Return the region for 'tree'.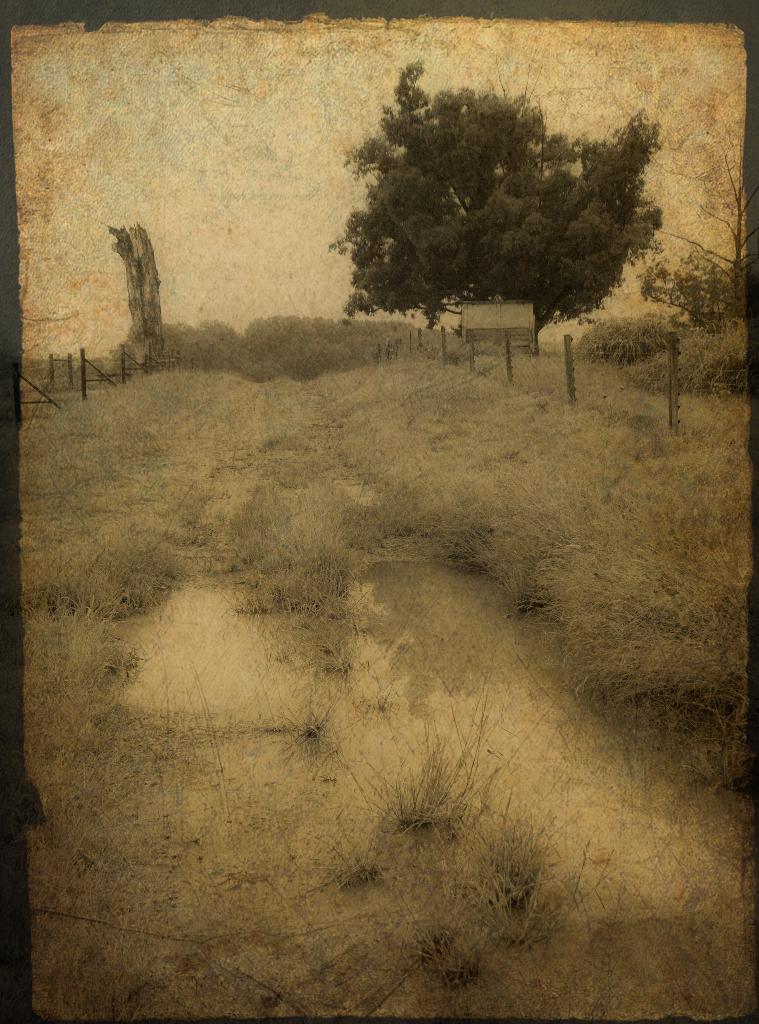
rect(613, 278, 758, 326).
